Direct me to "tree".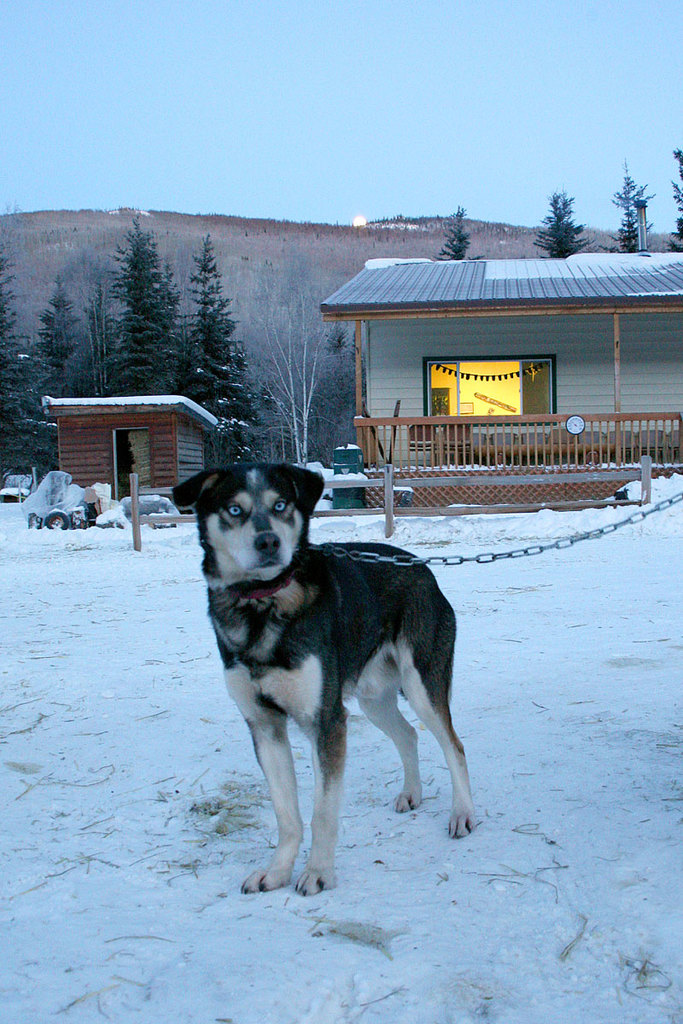
Direction: 265,277,339,463.
